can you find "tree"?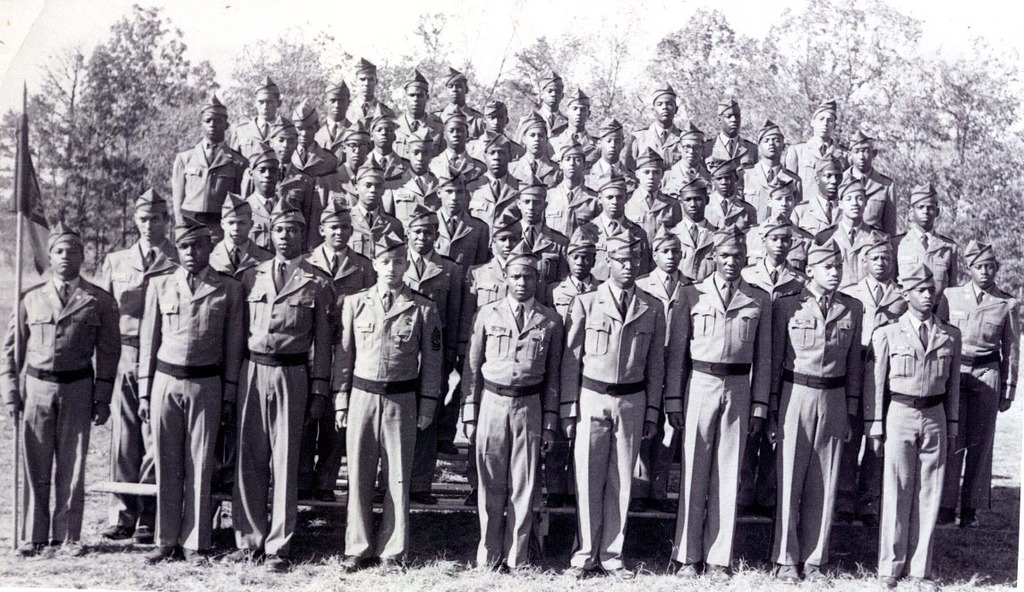
Yes, bounding box: x1=2, y1=5, x2=214, y2=276.
